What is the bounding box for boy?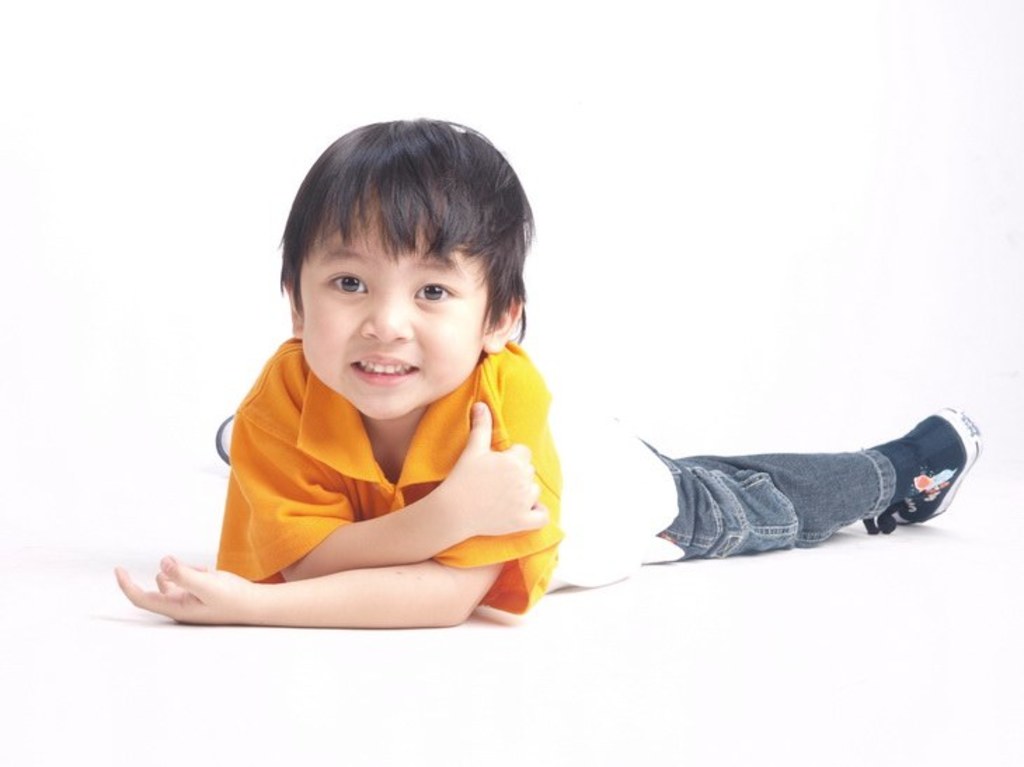
[108, 111, 983, 639].
